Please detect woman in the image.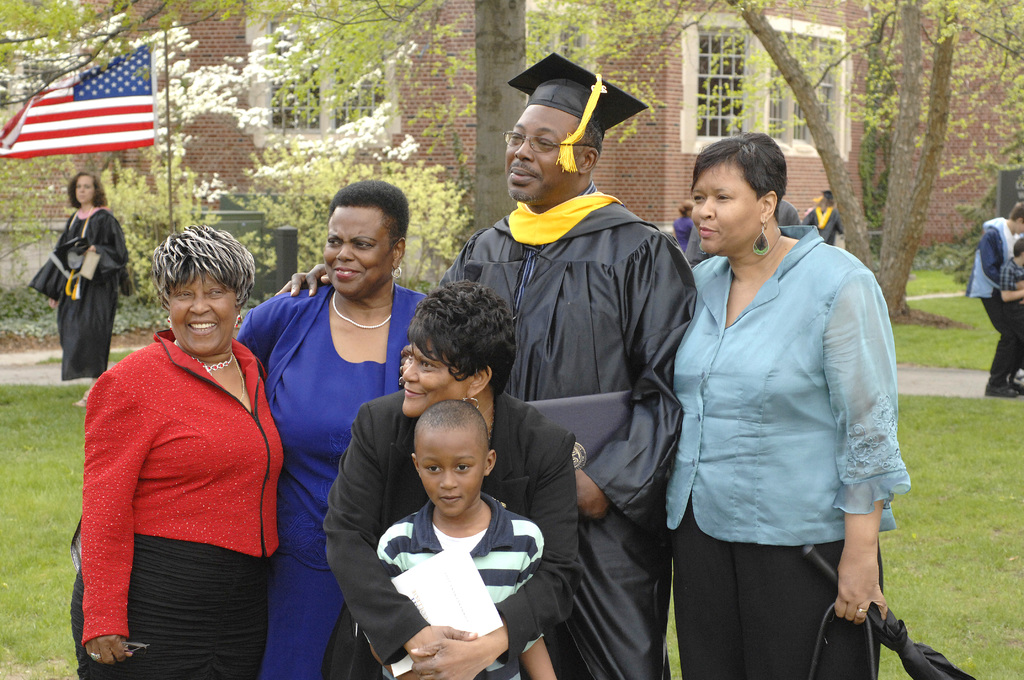
bbox=[671, 199, 693, 255].
